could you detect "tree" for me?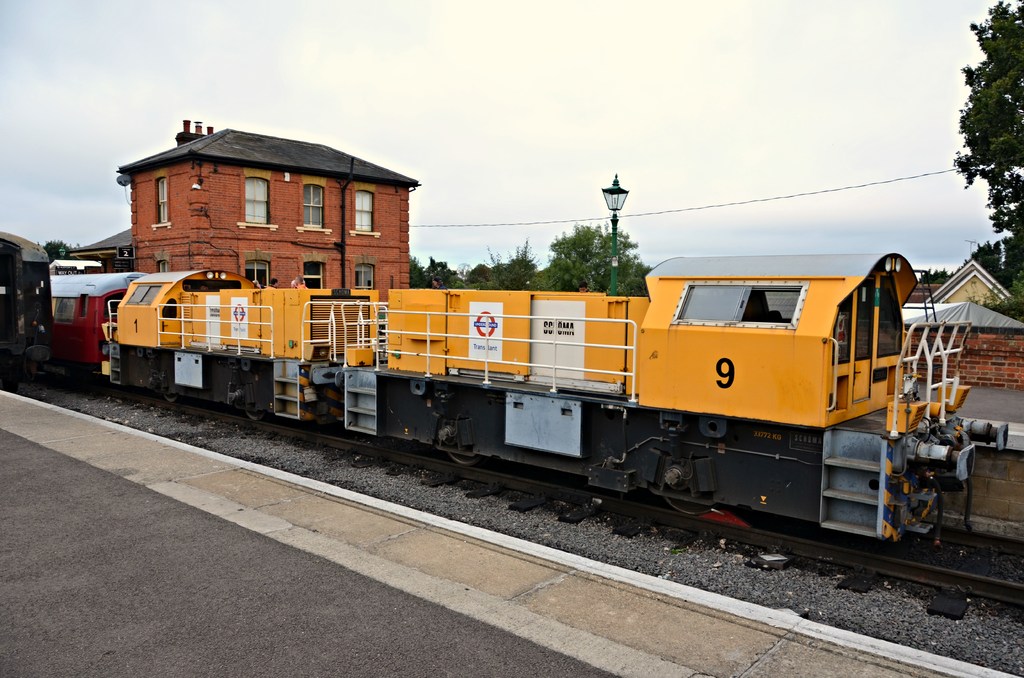
Detection result: detection(440, 270, 480, 293).
